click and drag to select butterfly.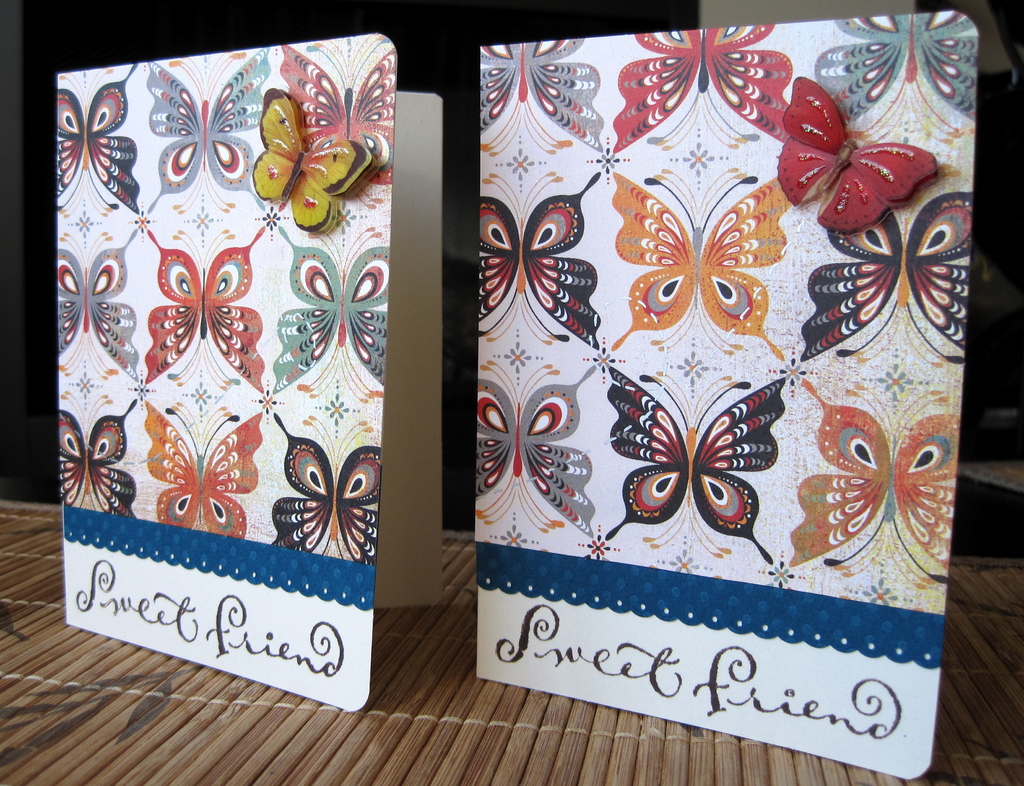
Selection: (left=476, top=170, right=601, bottom=343).
